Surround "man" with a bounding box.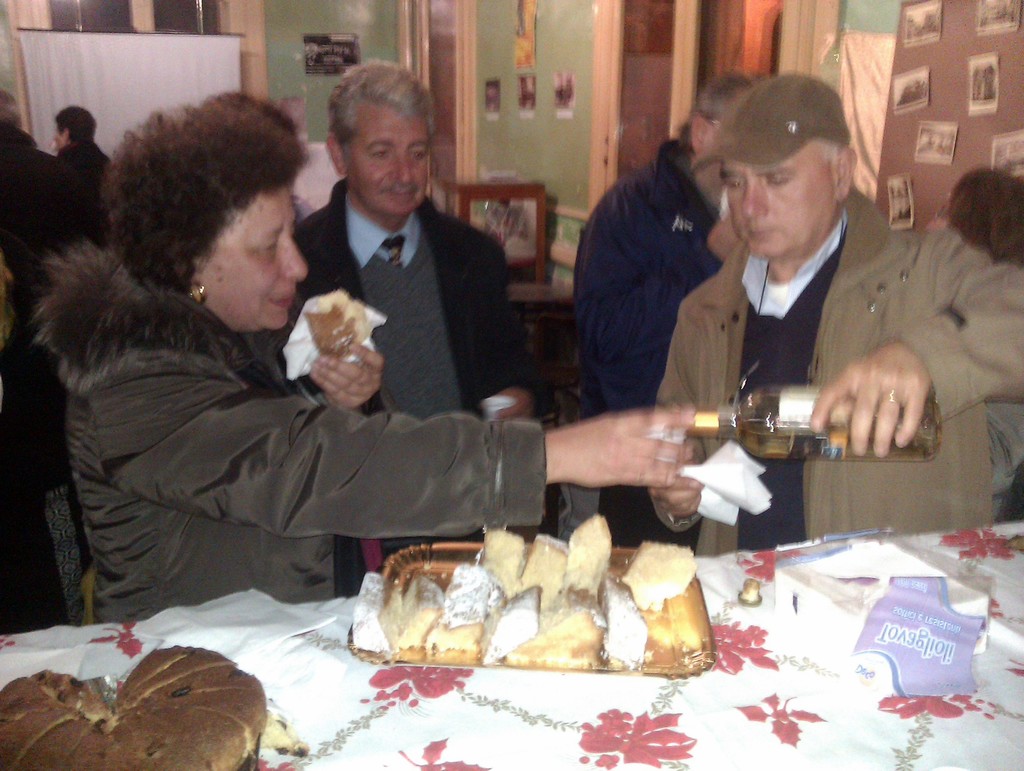
region(0, 93, 66, 266).
